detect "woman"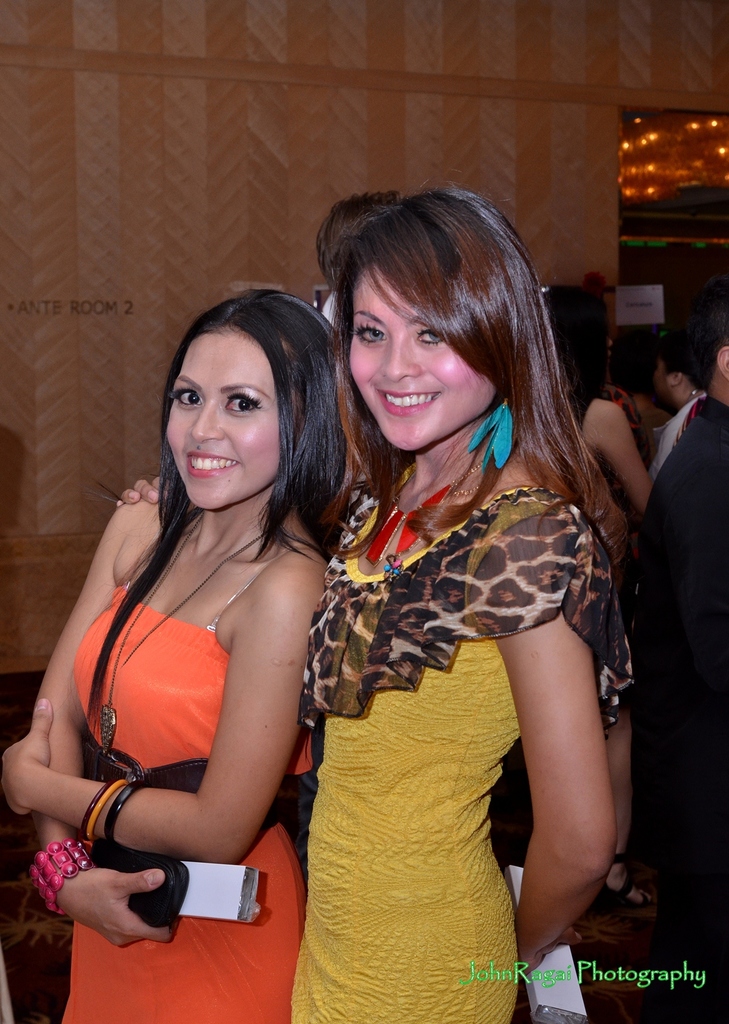
112 189 648 1023
